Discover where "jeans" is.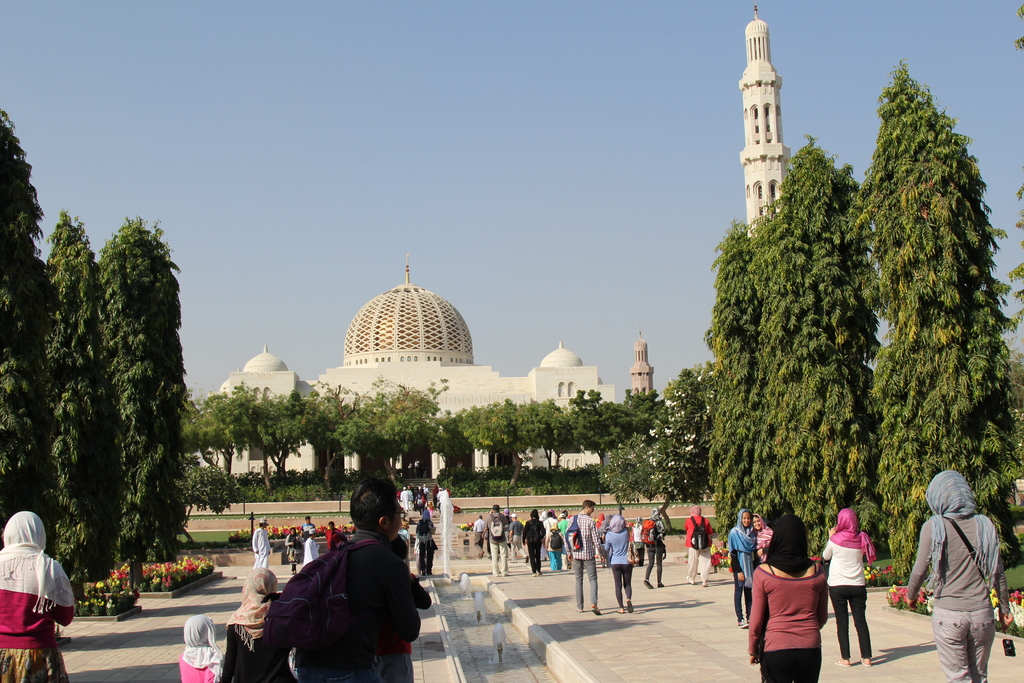
Discovered at (828, 588, 871, 661).
